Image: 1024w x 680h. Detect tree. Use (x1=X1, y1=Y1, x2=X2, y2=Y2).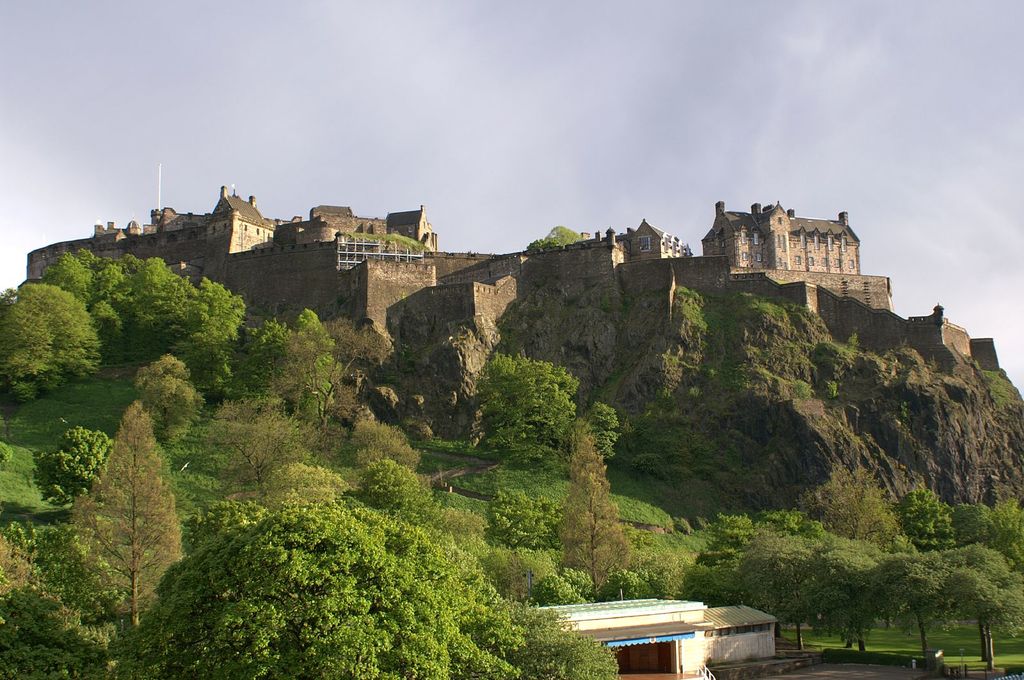
(x1=353, y1=448, x2=419, y2=507).
